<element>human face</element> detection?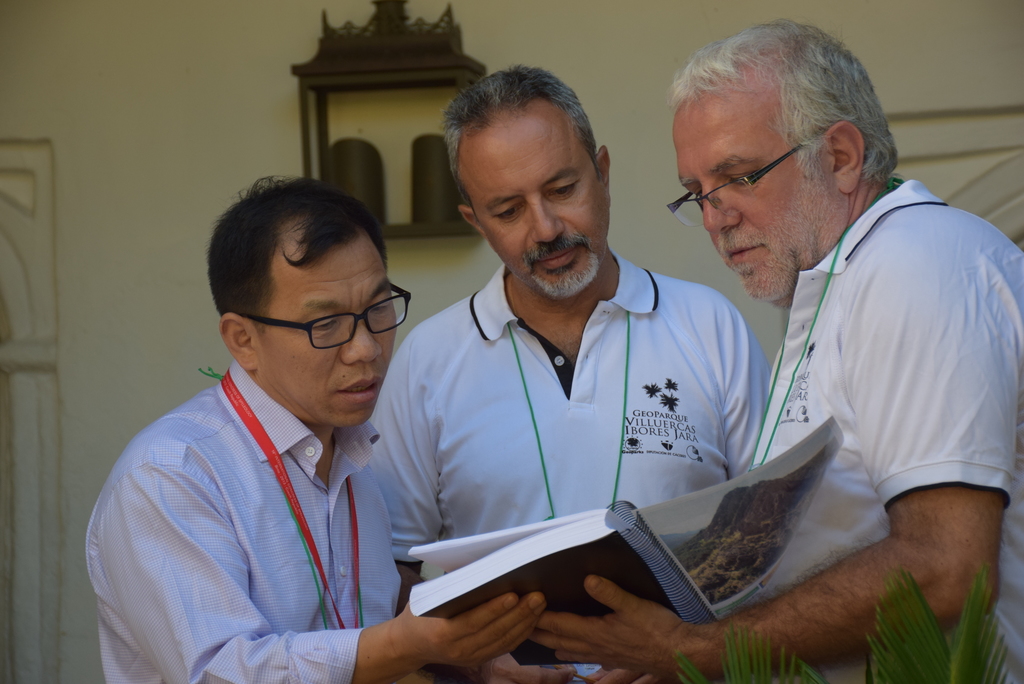
253/234/398/429
